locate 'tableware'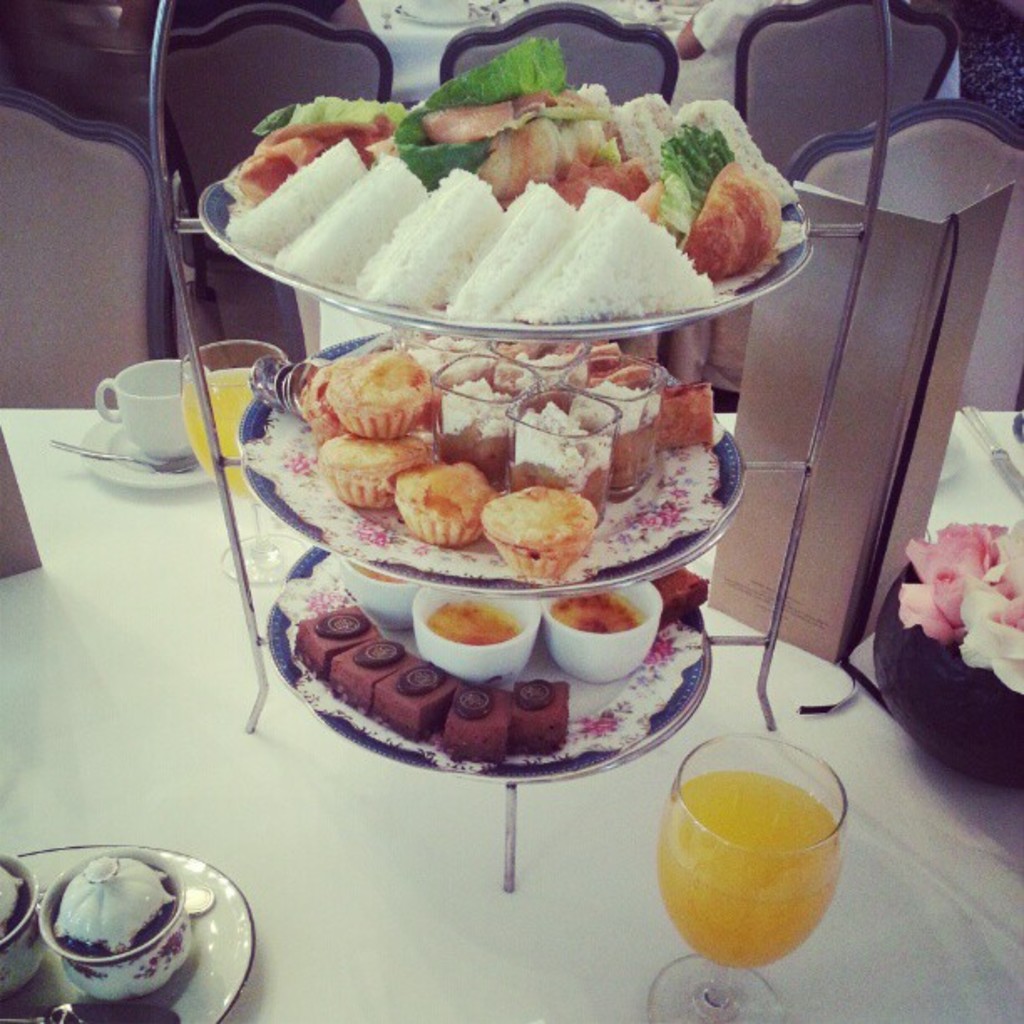
box=[651, 730, 850, 1022]
